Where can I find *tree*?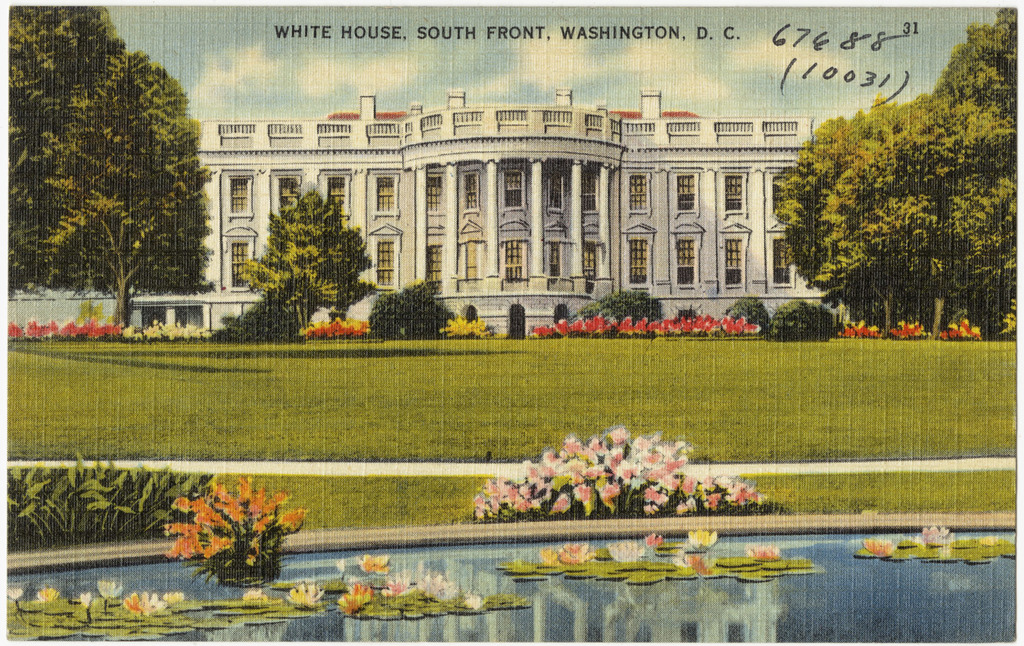
You can find it at 719/291/754/335.
